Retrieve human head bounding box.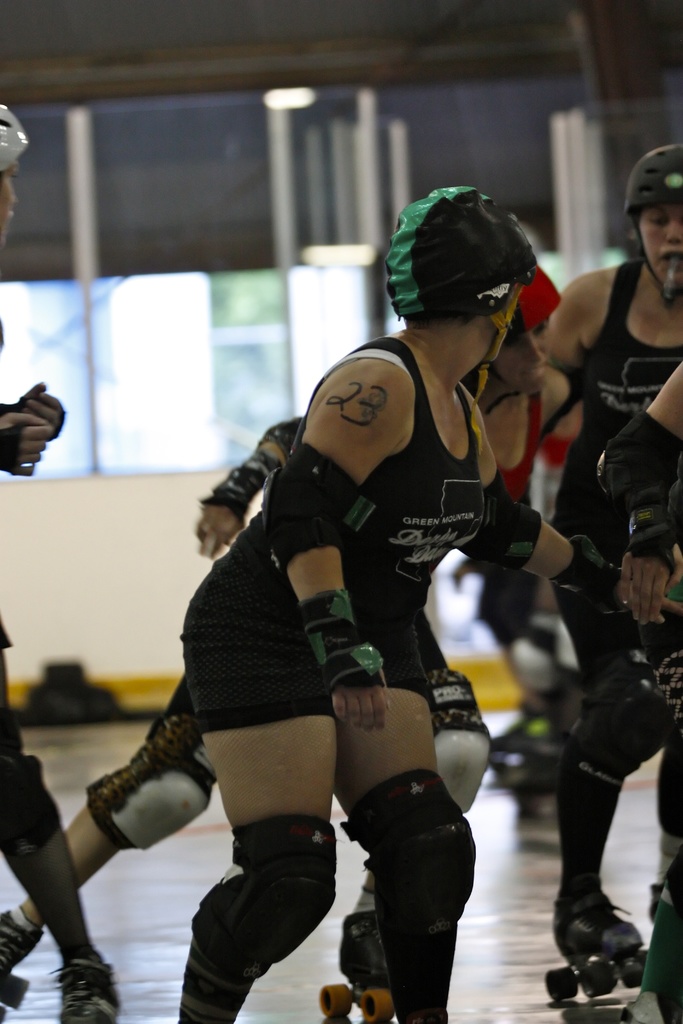
Bounding box: crop(628, 144, 682, 308).
